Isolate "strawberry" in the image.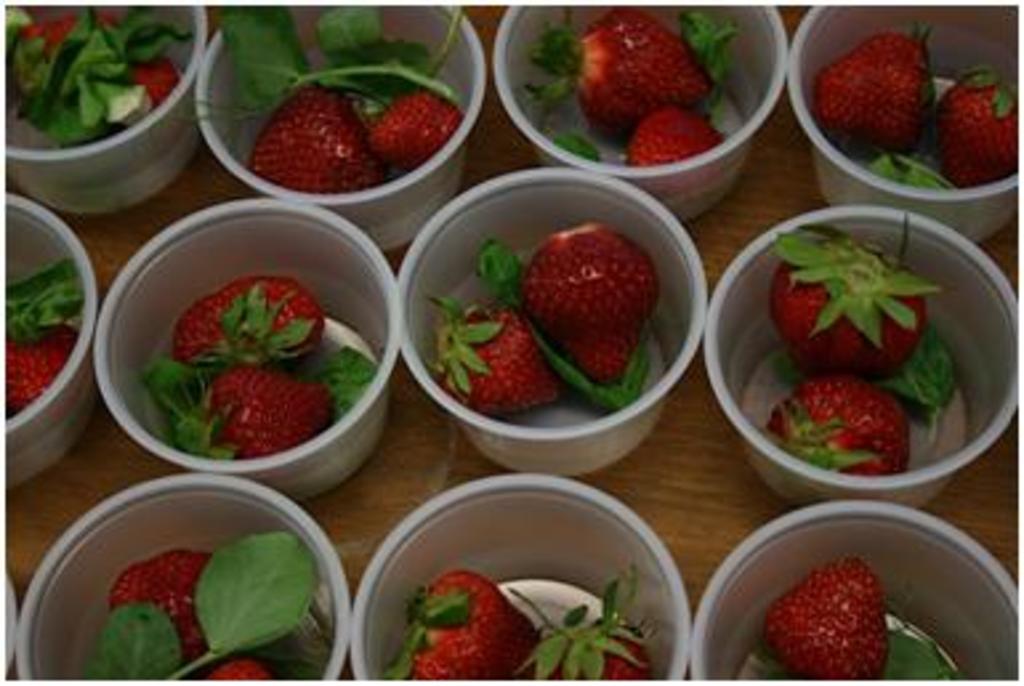
Isolated region: crop(766, 223, 944, 380).
